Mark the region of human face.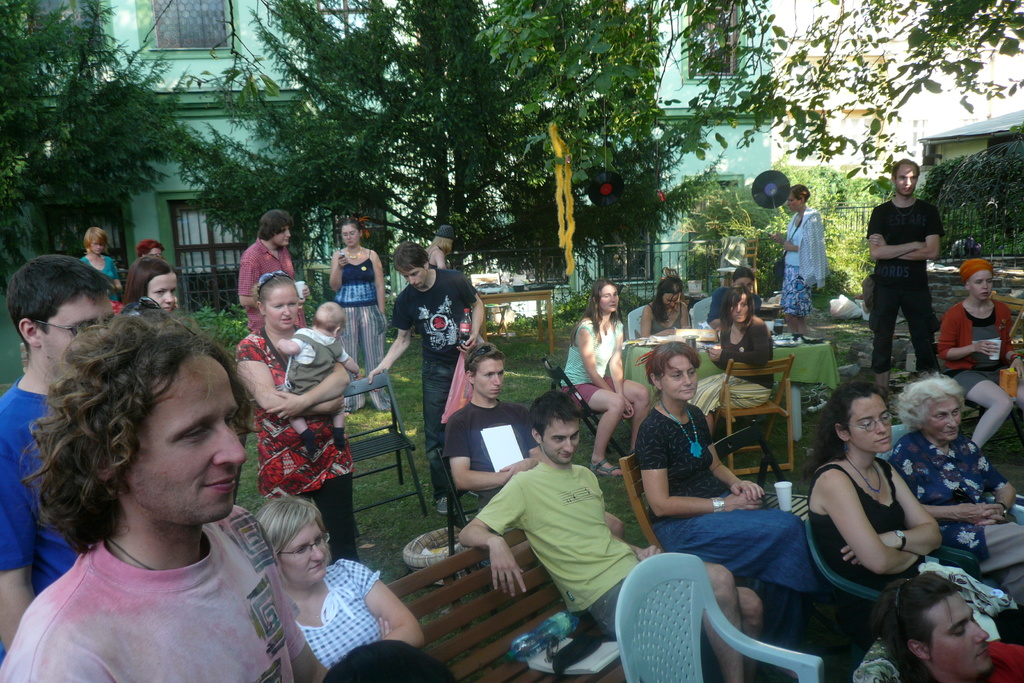
Region: {"x1": 278, "y1": 518, "x2": 324, "y2": 580}.
